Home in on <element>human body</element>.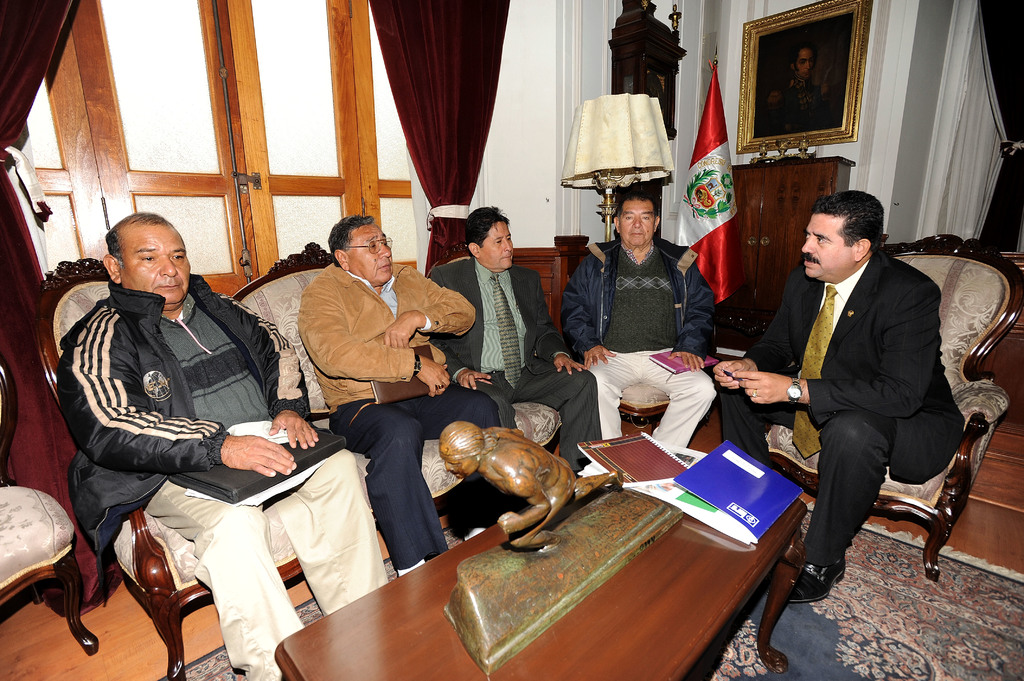
Homed in at crop(559, 187, 716, 459).
